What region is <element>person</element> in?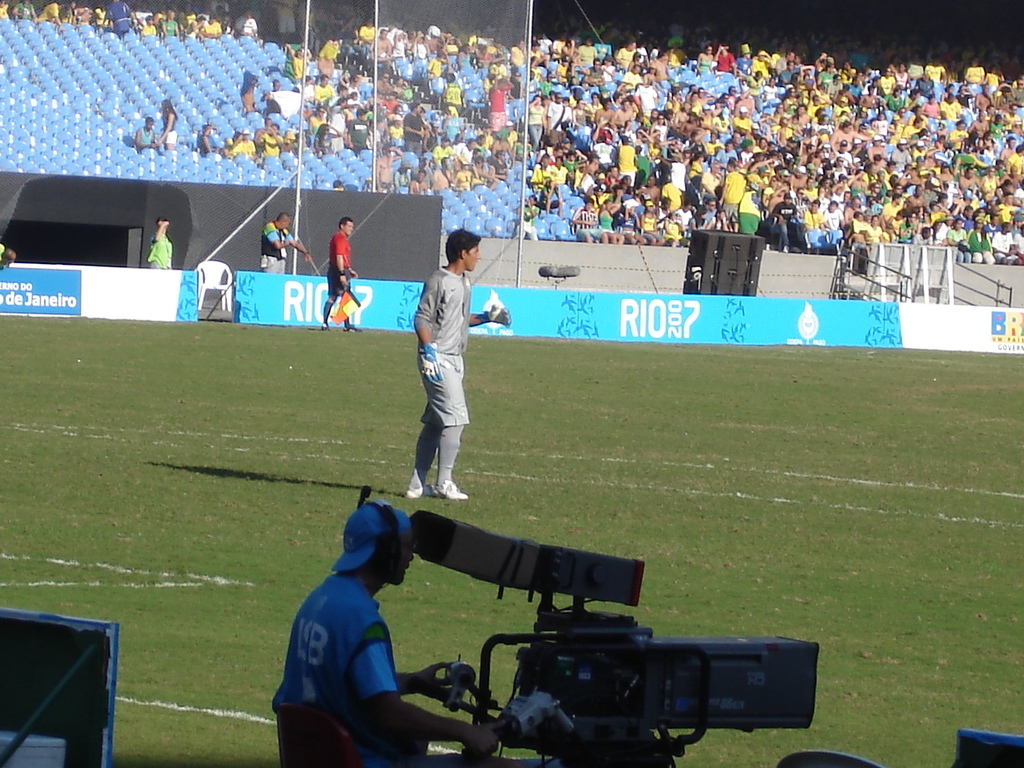
<region>263, 504, 507, 767</region>.
